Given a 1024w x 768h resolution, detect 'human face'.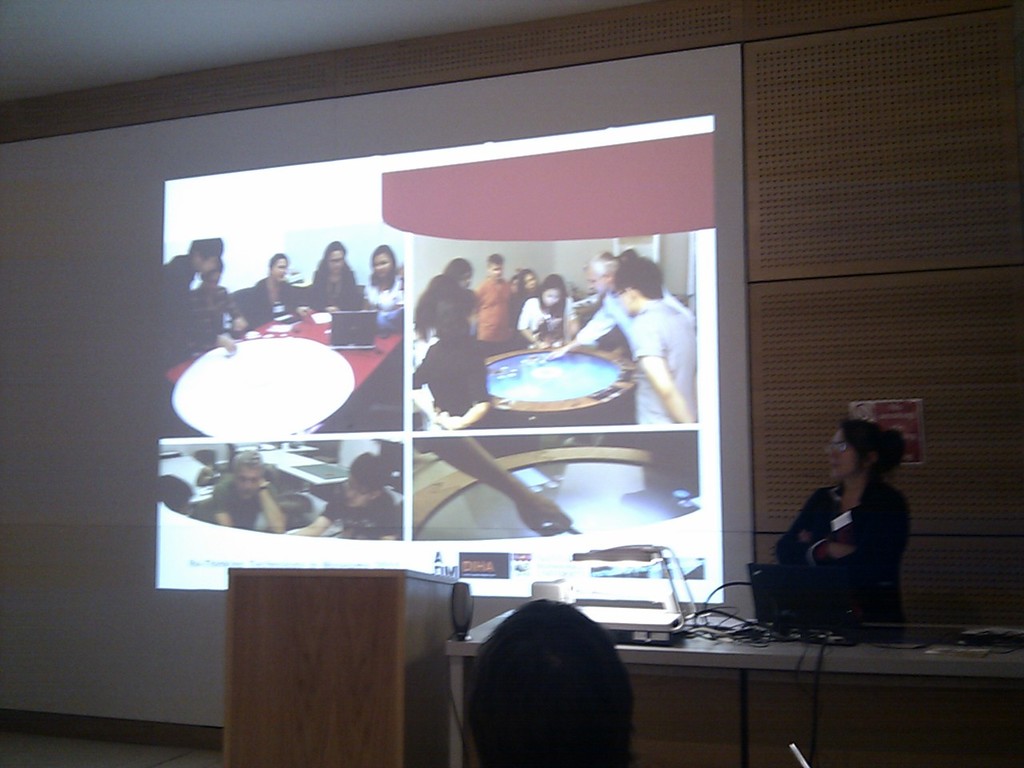
<region>583, 267, 607, 295</region>.
